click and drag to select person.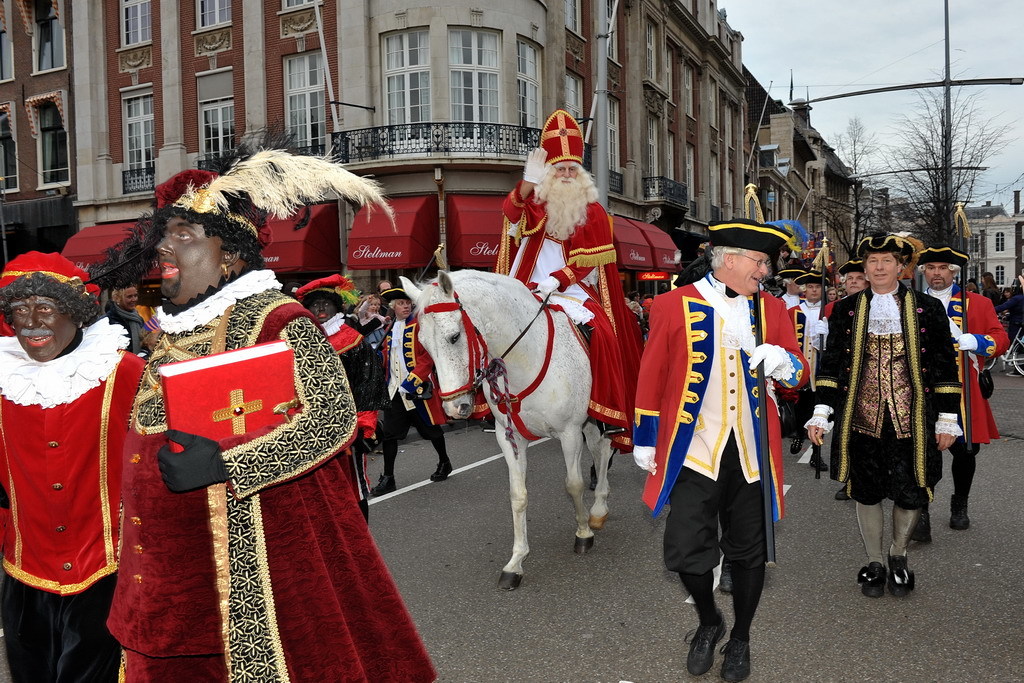
Selection: select_region(346, 295, 382, 333).
